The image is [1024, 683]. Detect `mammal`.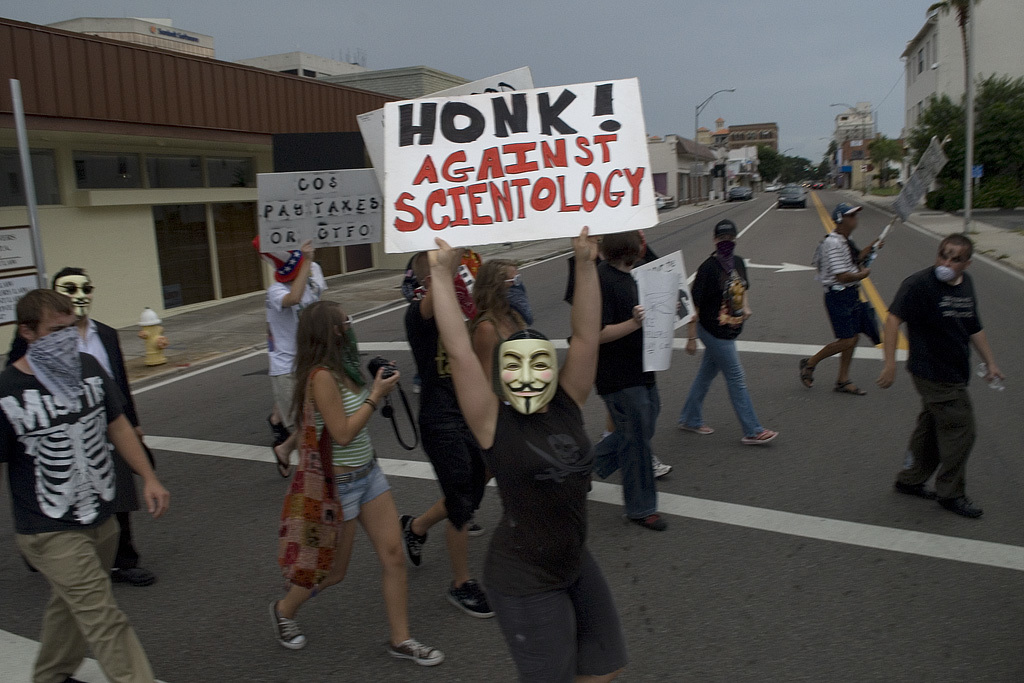
Detection: bbox(471, 256, 529, 387).
